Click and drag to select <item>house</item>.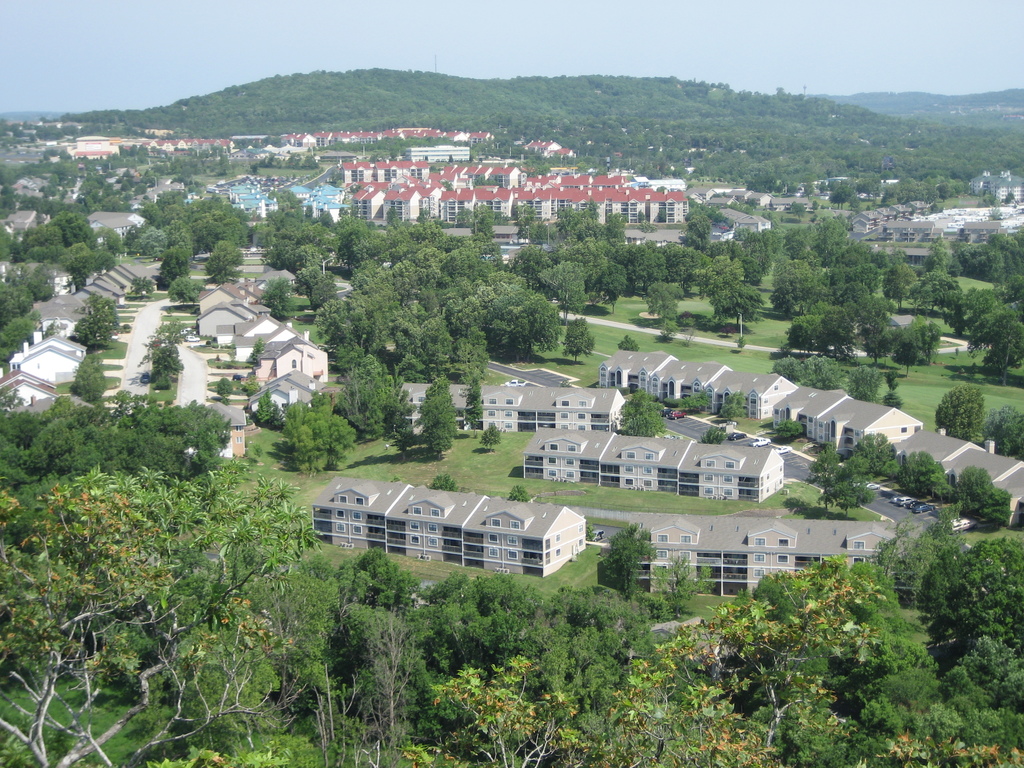
Selection: 0 365 62 399.
